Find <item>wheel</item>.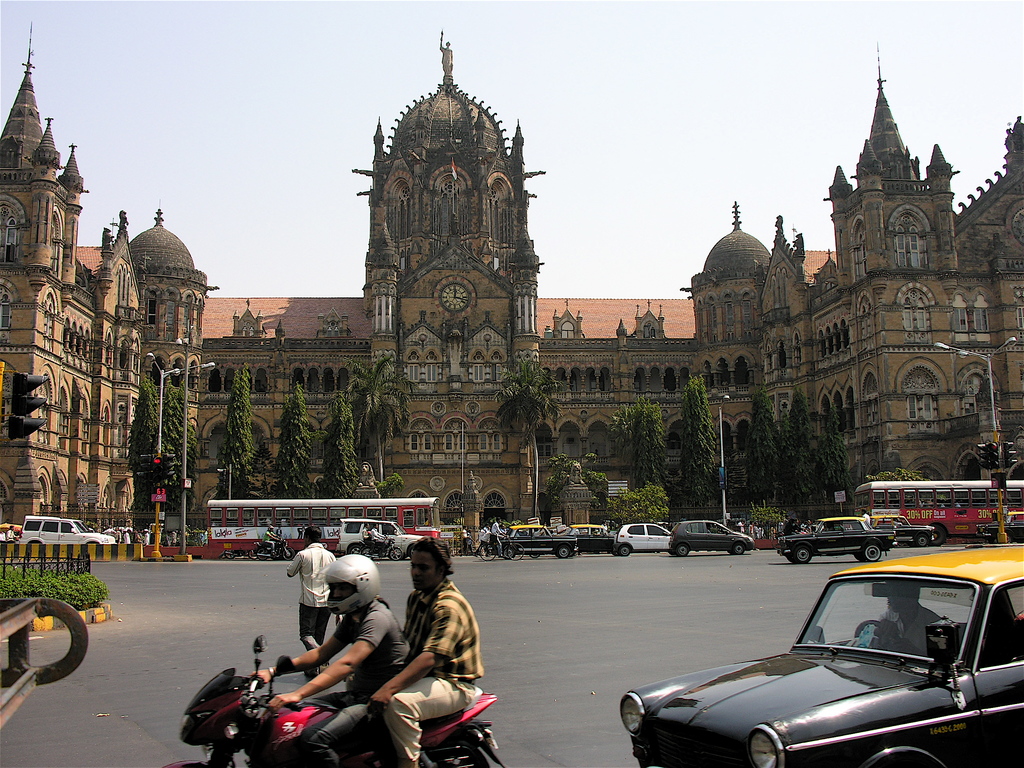
BBox(675, 542, 689, 556).
